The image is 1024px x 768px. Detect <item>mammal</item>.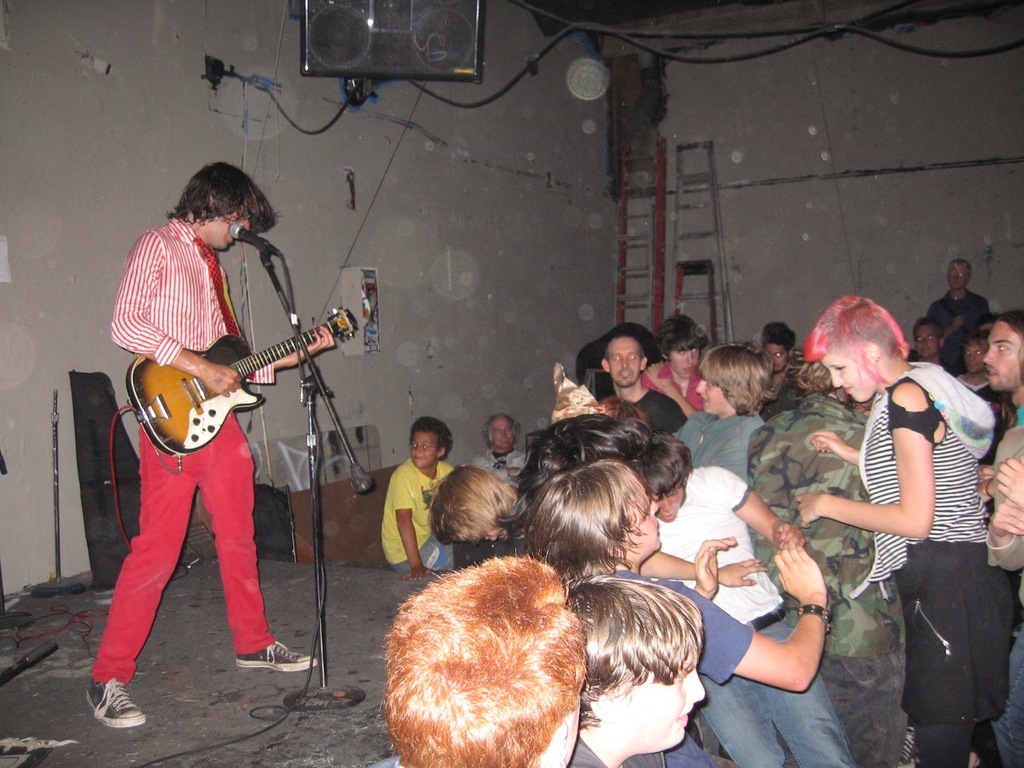
Detection: 82/158/323/728.
